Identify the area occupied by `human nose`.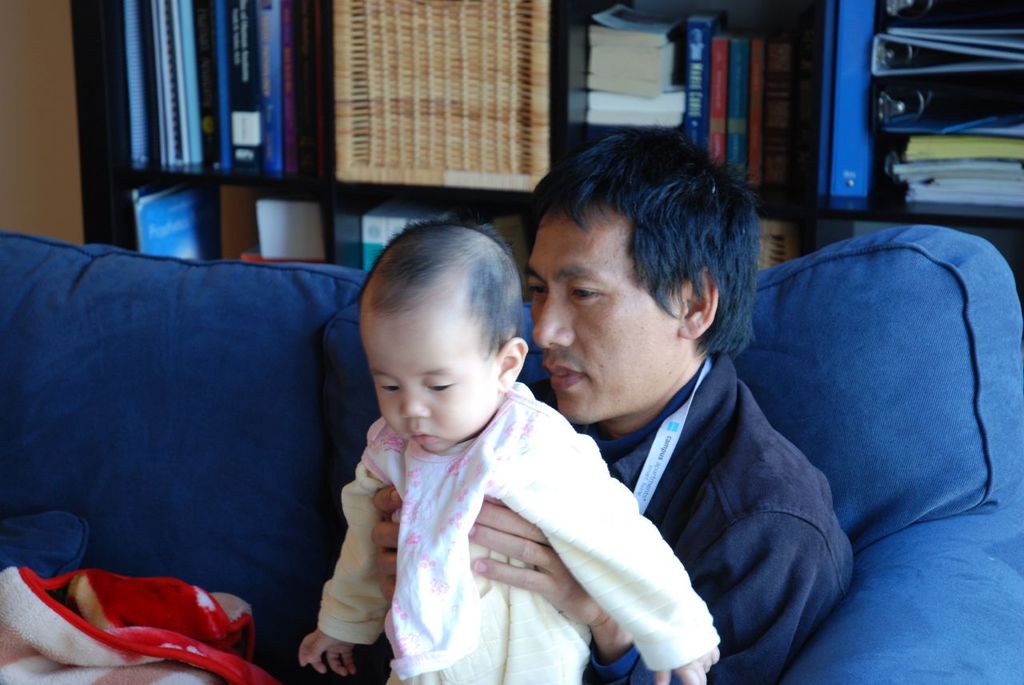
Area: (x1=530, y1=285, x2=572, y2=349).
